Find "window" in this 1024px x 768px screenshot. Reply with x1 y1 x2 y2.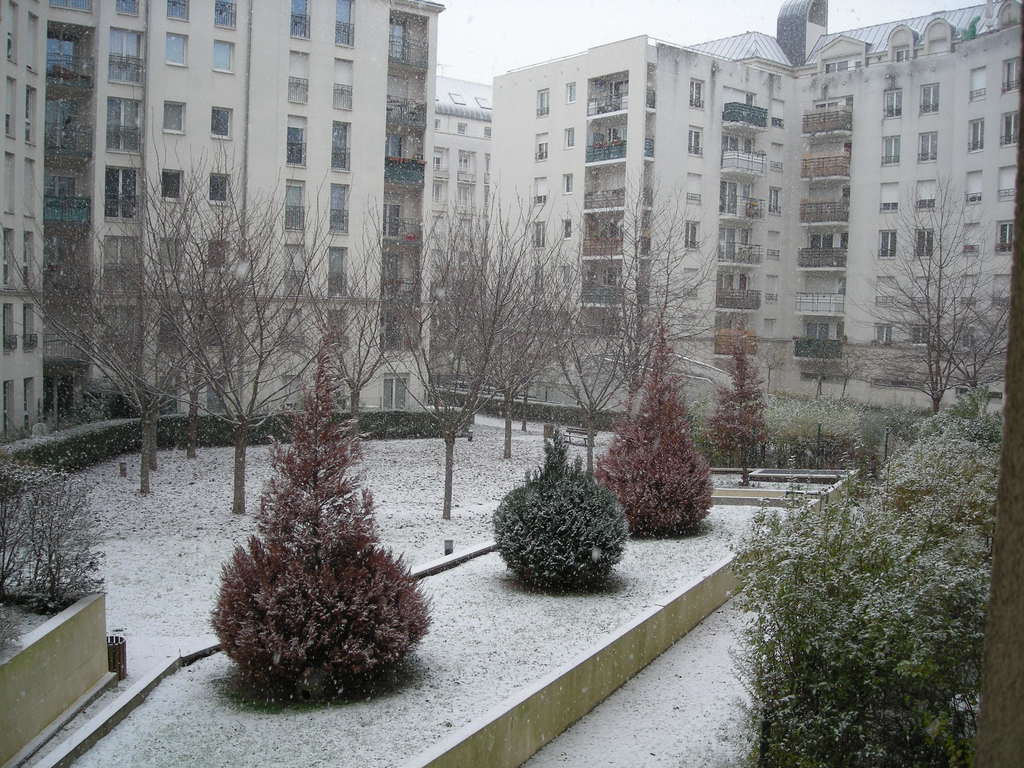
567 82 574 104.
